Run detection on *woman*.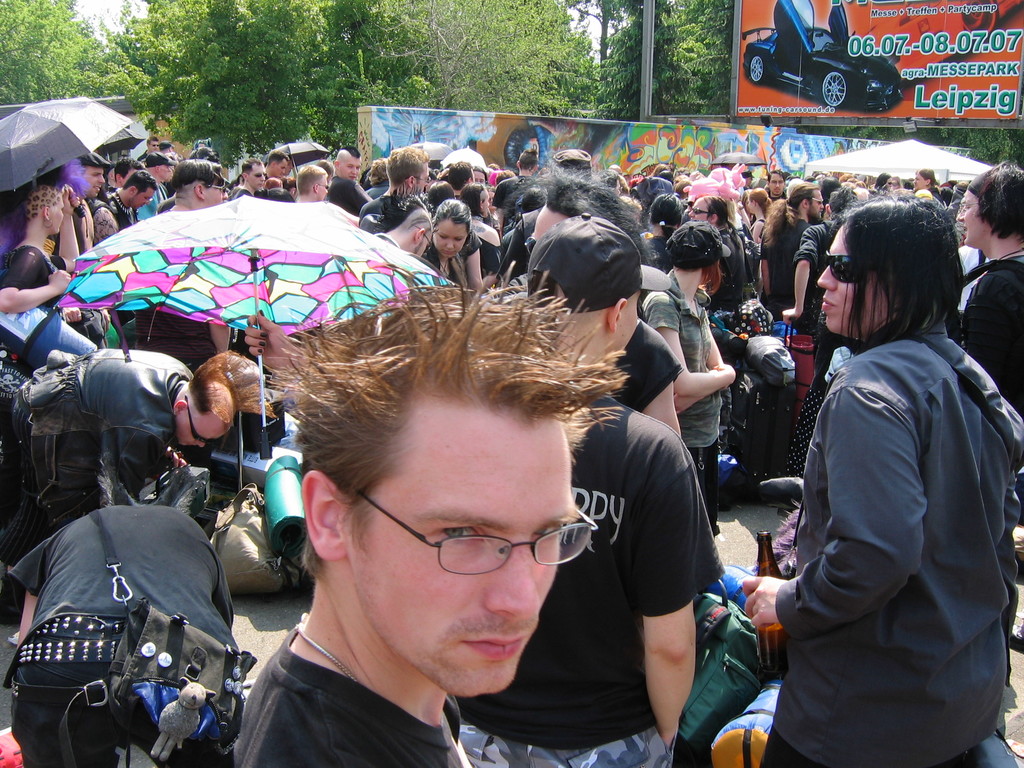
Result: box=[5, 188, 61, 315].
